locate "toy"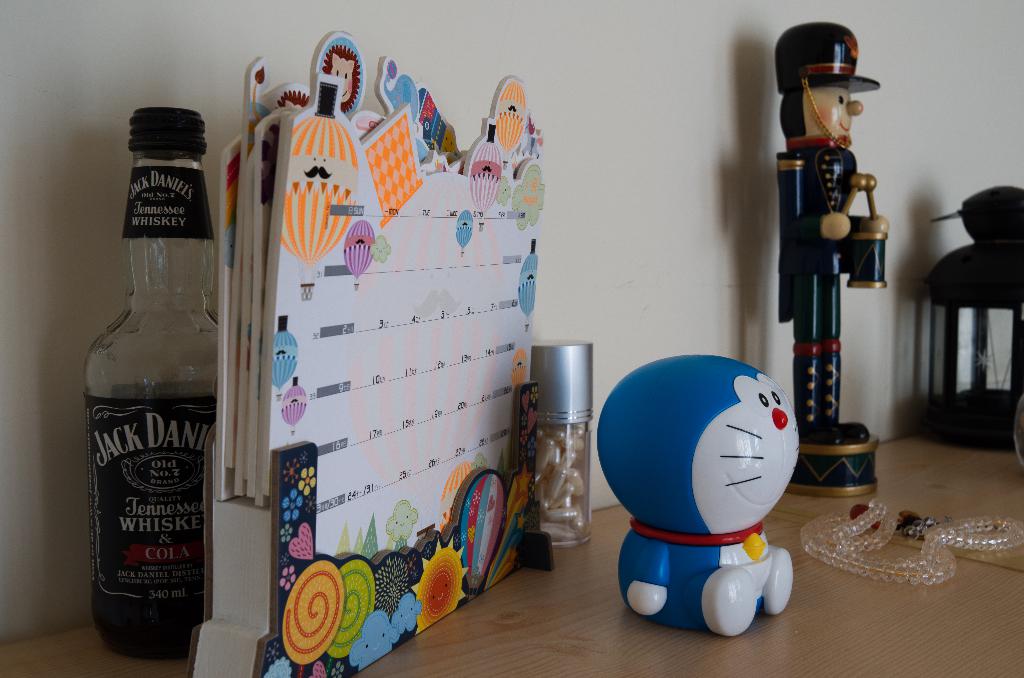
762:26:904:459
